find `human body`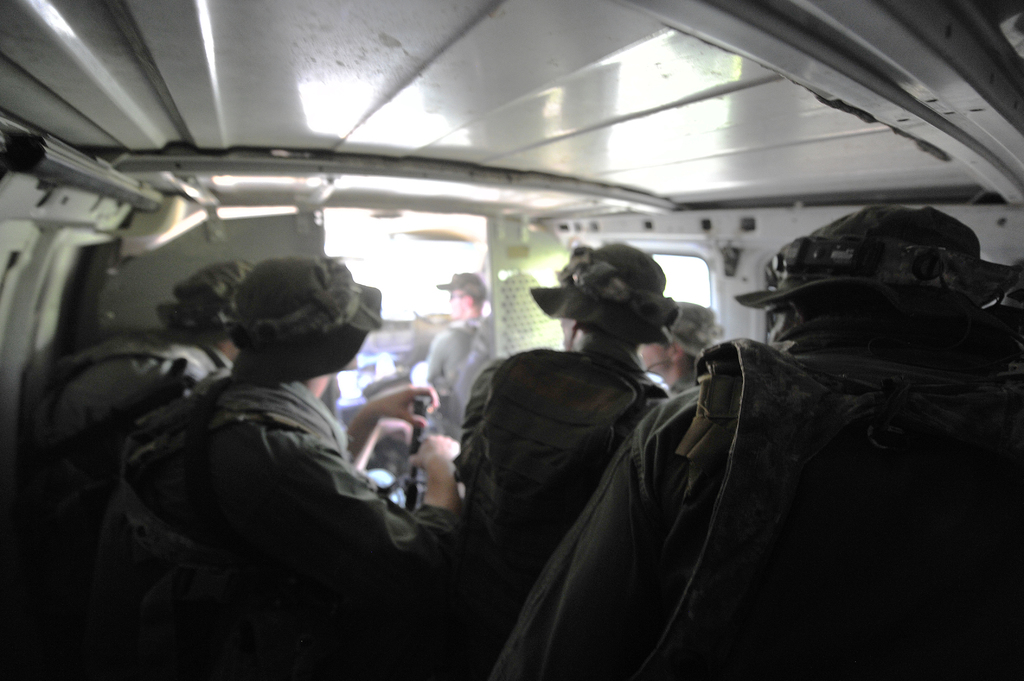
(452,346,676,604)
